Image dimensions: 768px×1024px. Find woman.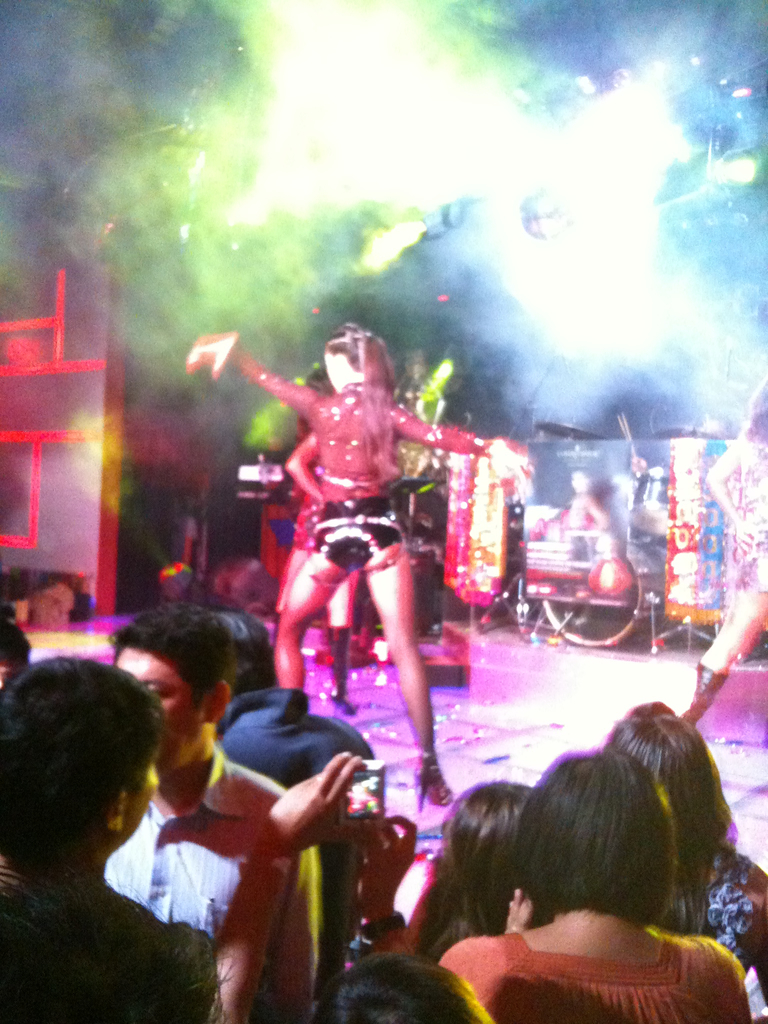
select_region(177, 315, 520, 806).
